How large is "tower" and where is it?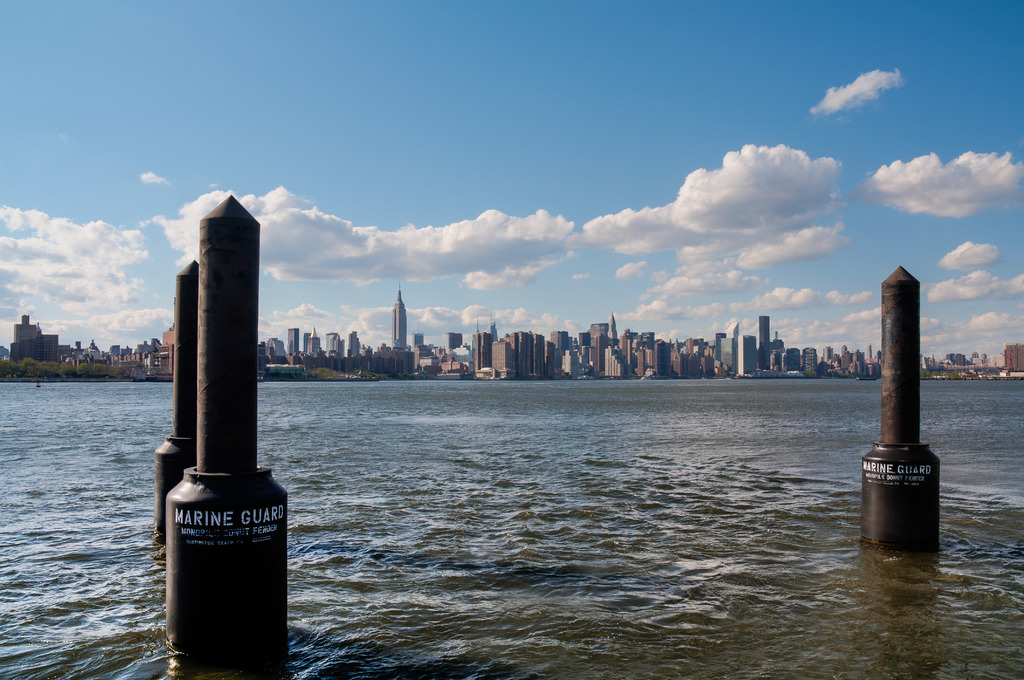
Bounding box: rect(12, 310, 40, 346).
